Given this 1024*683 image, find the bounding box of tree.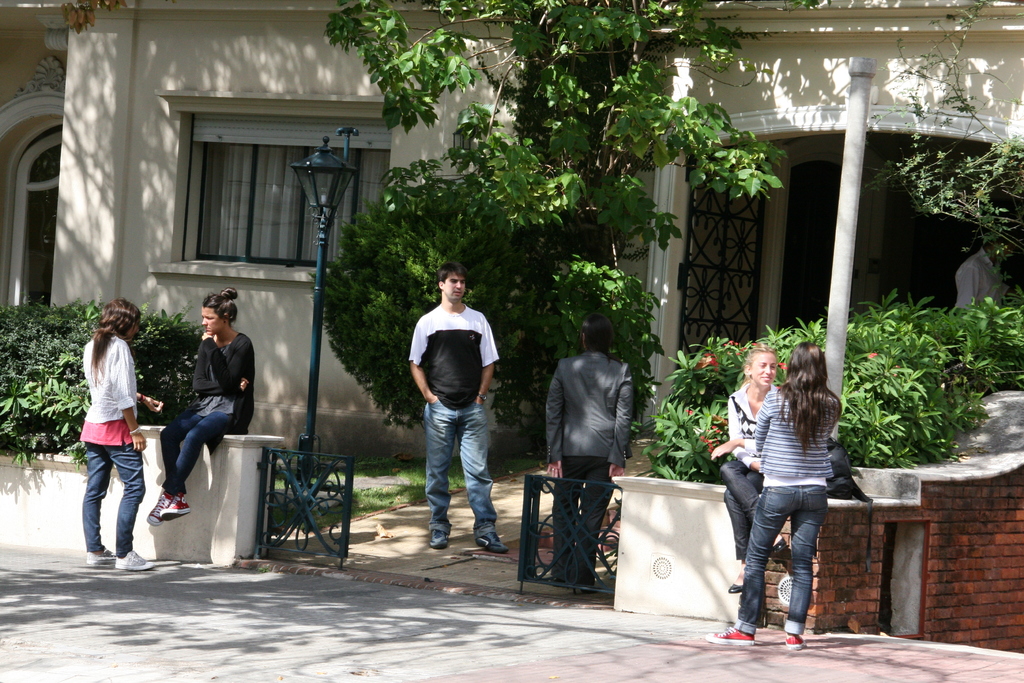
crop(328, 0, 830, 447).
